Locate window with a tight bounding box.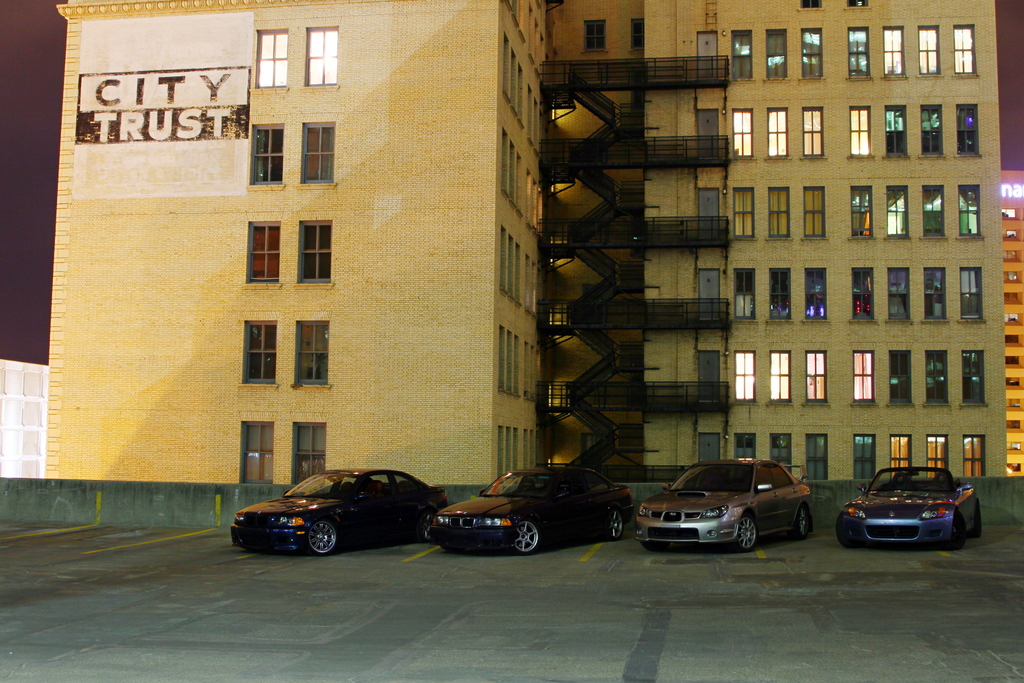
768, 186, 789, 241.
